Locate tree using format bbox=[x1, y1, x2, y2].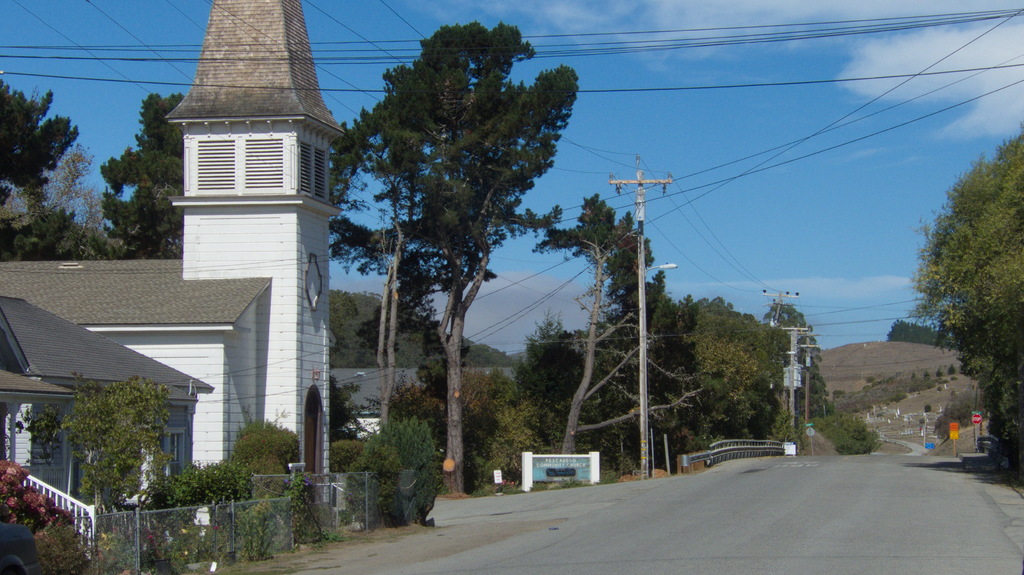
bbox=[324, 17, 586, 491].
